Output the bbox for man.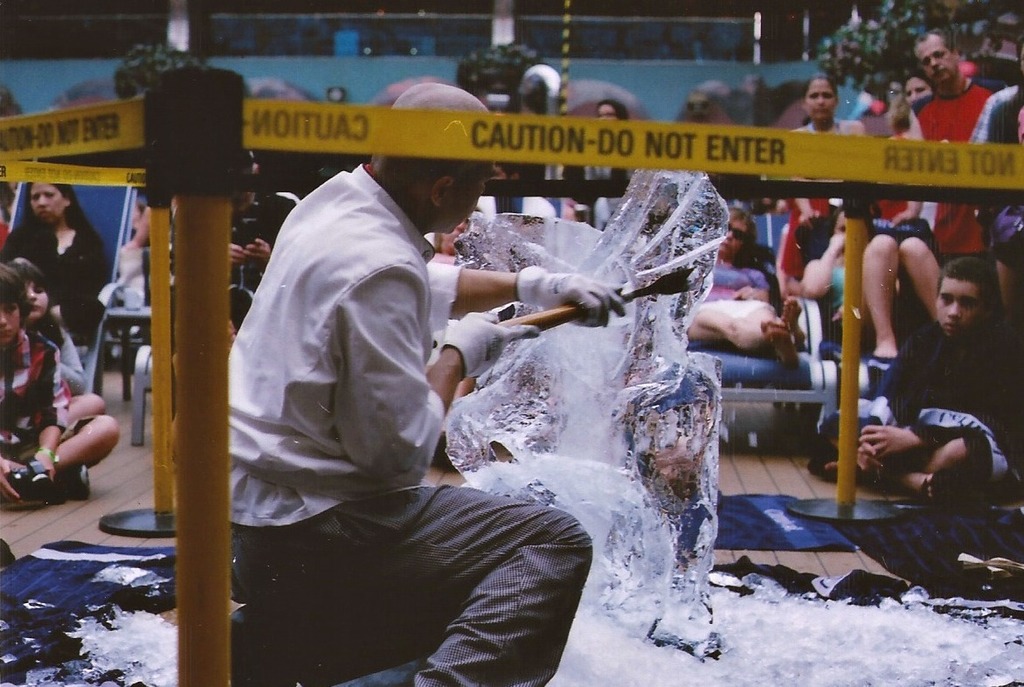
{"x1": 222, "y1": 80, "x2": 630, "y2": 686}.
